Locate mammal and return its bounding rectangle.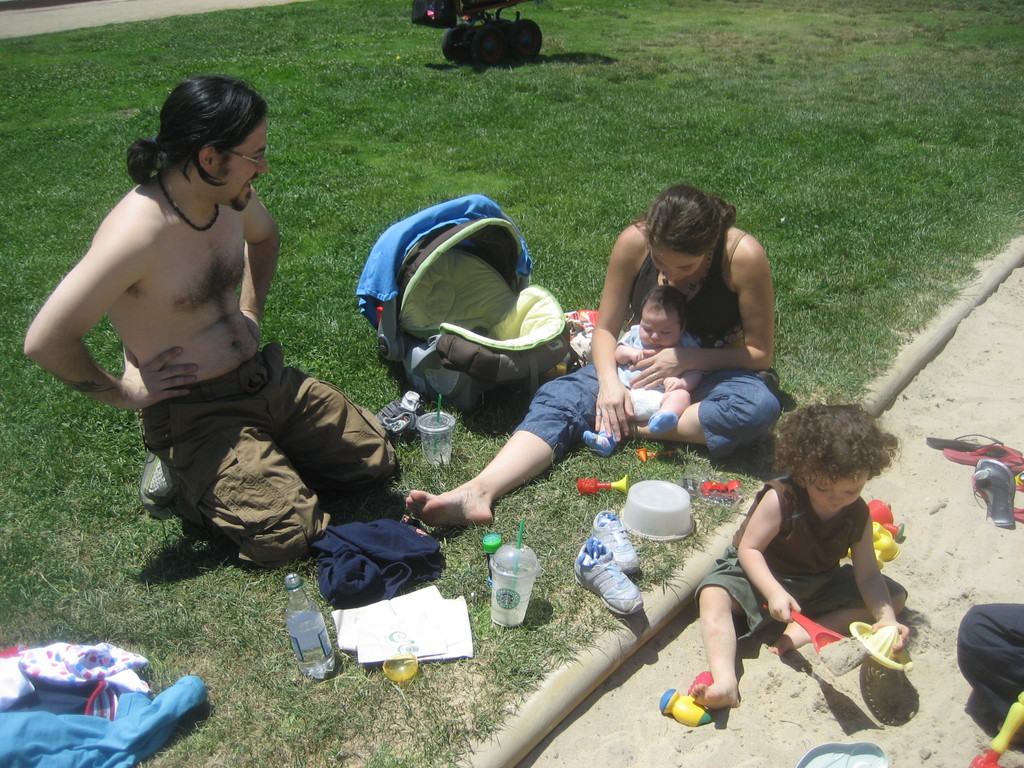
688:413:919:711.
